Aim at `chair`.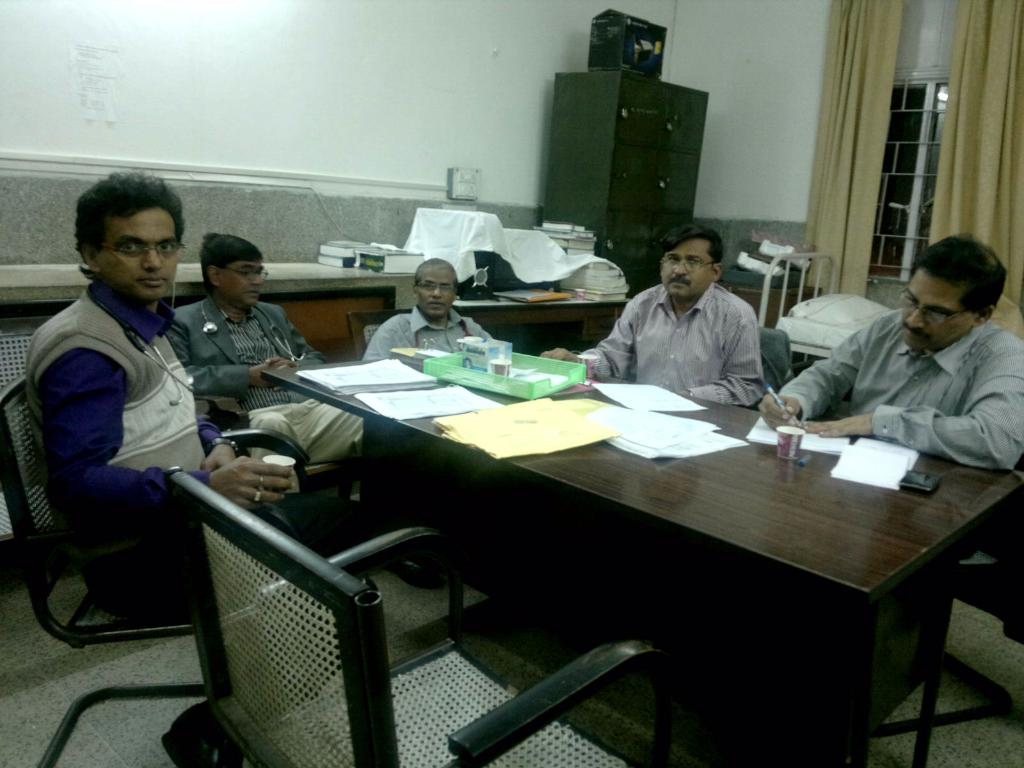
Aimed at {"left": 159, "top": 465, "right": 674, "bottom": 767}.
